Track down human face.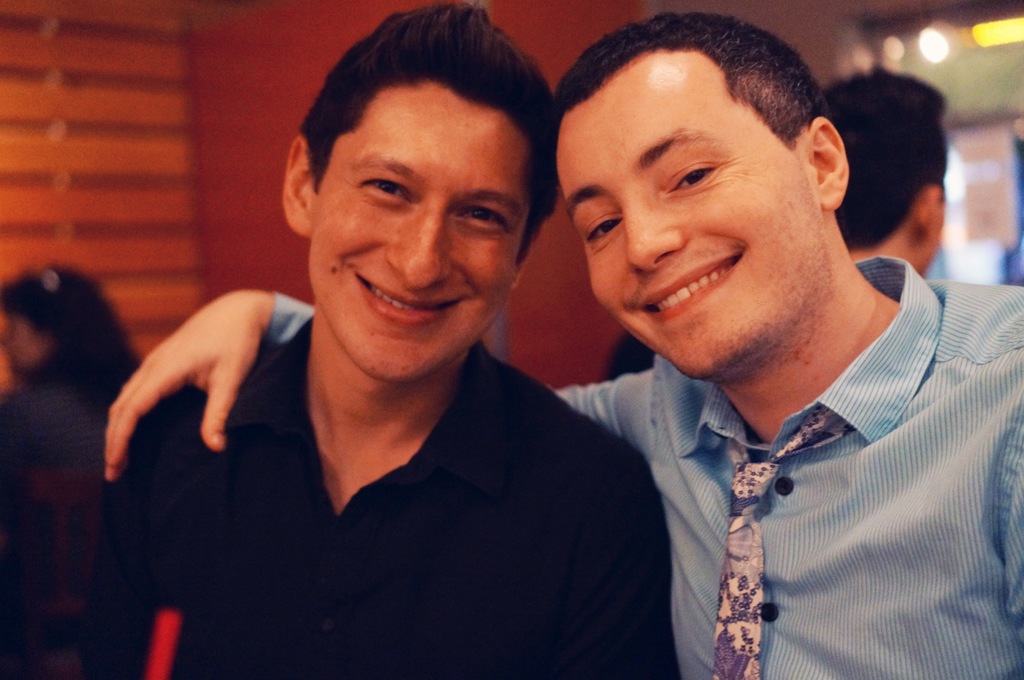
Tracked to box=[556, 49, 817, 382].
